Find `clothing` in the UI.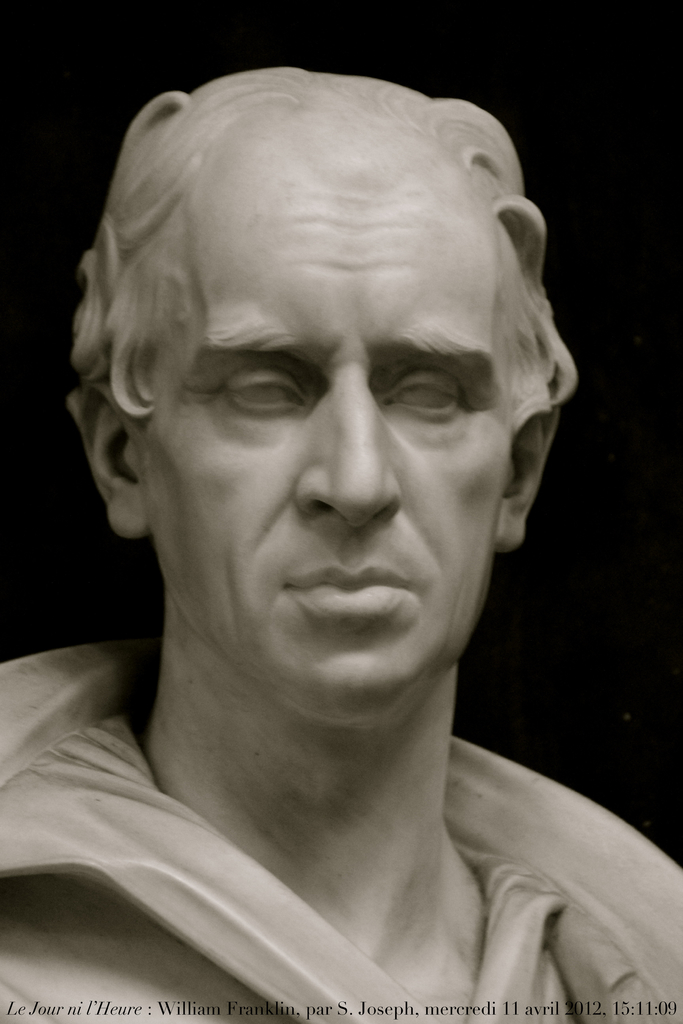
UI element at locate(0, 627, 676, 1023).
